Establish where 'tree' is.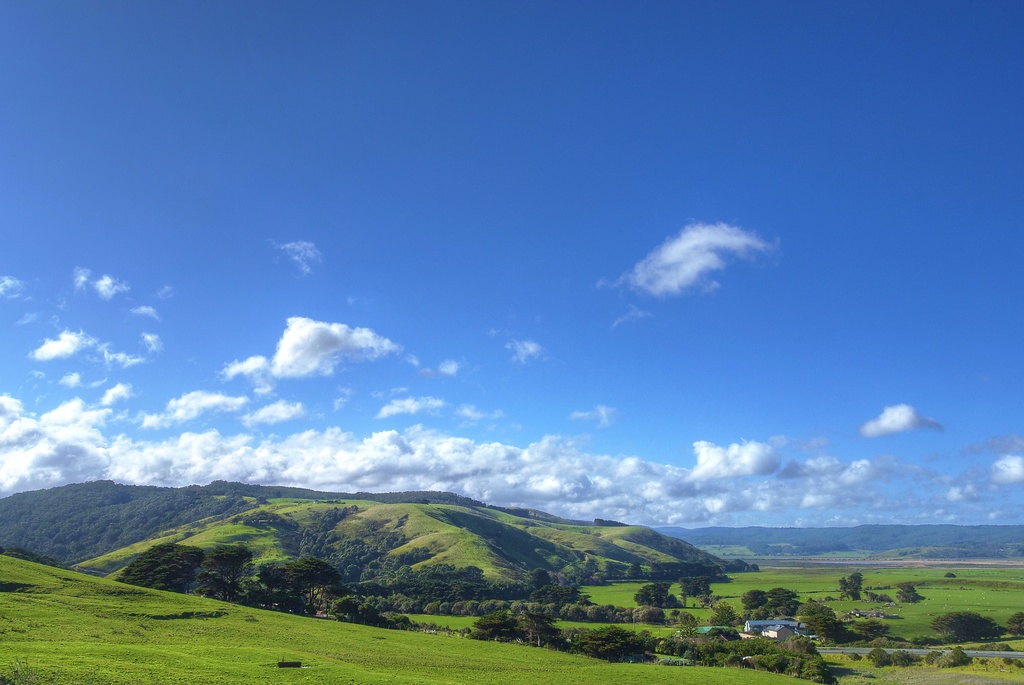
Established at bbox=[867, 591, 893, 606].
